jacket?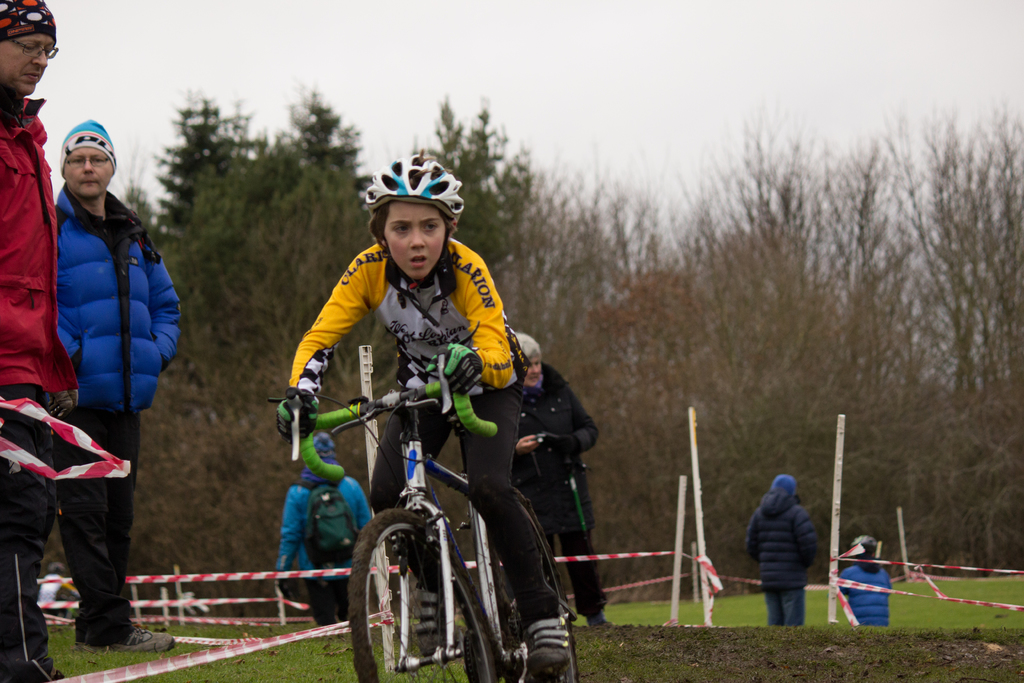
[x1=838, y1=562, x2=895, y2=629]
